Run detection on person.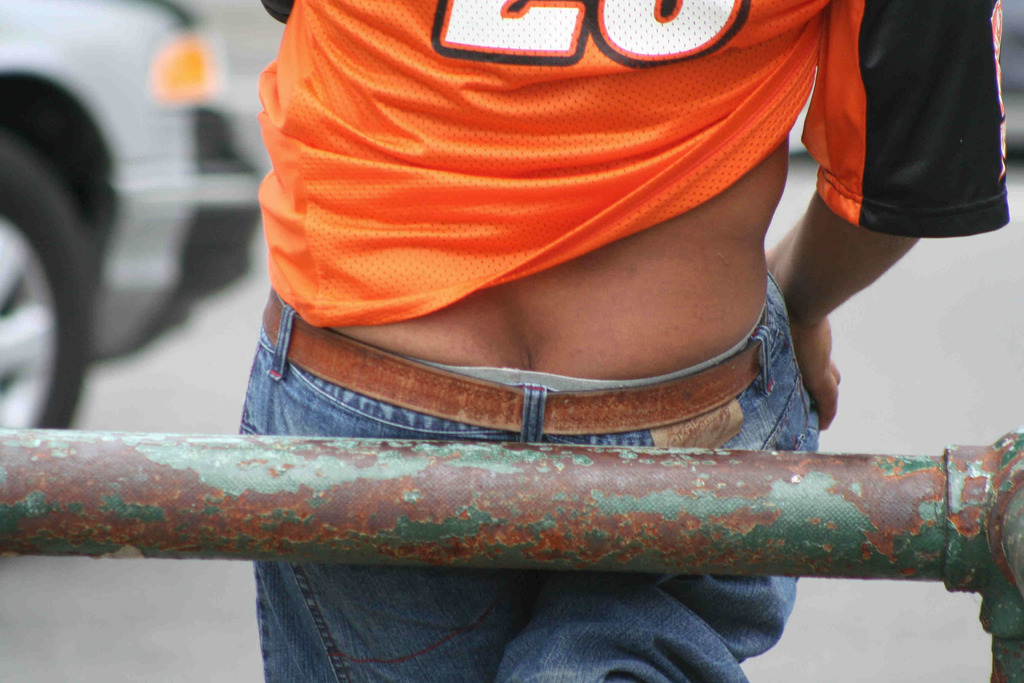
Result: box(231, 0, 1013, 682).
